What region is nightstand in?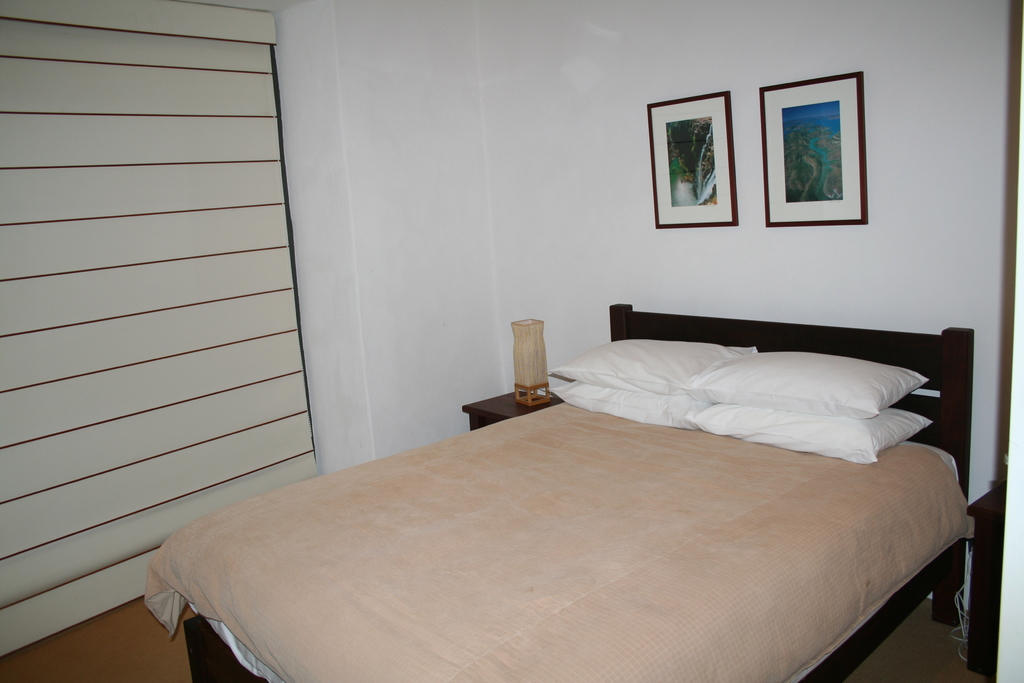
crop(969, 484, 1007, 678).
